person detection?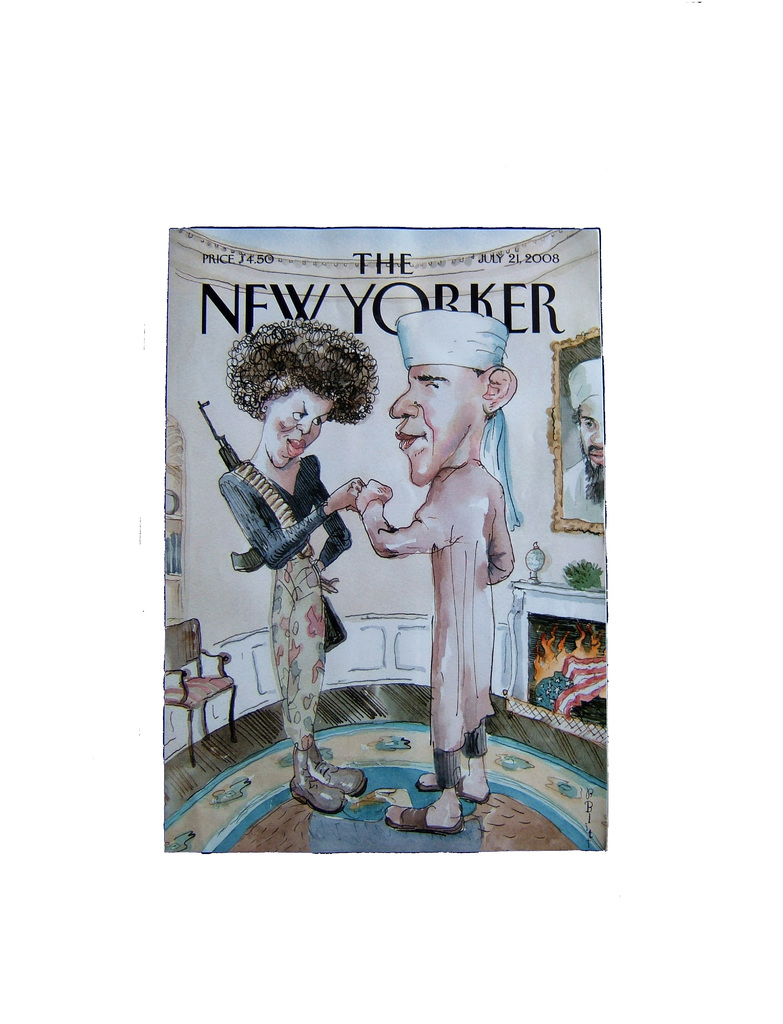
BBox(217, 314, 382, 806)
